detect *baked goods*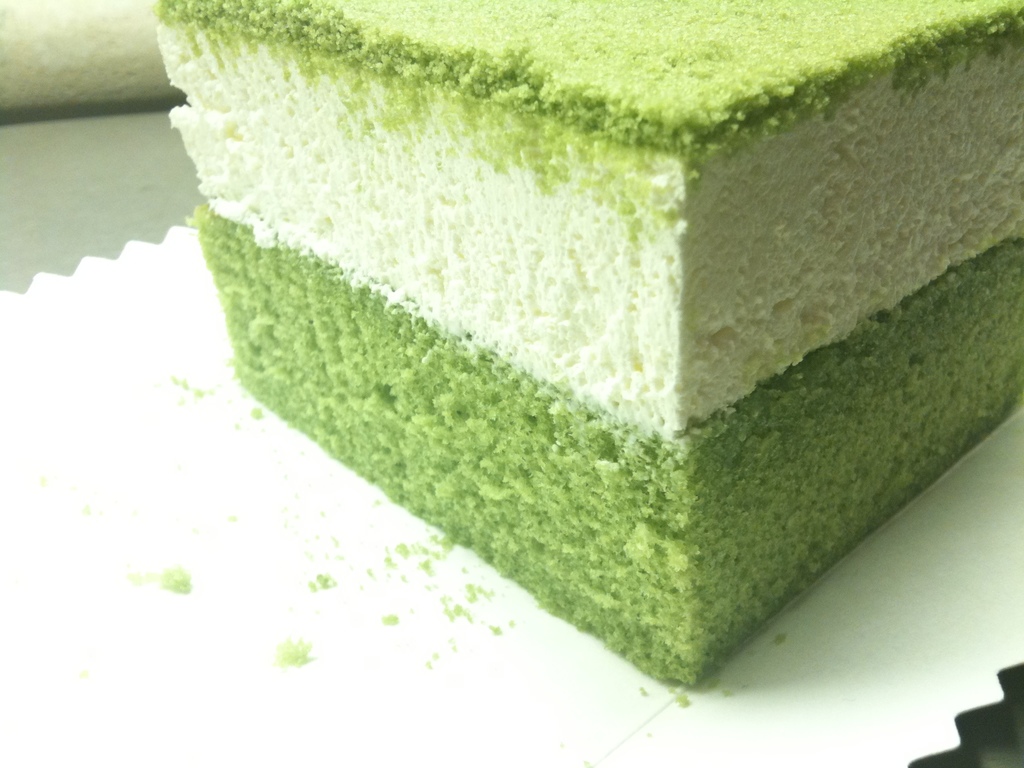
<region>154, 0, 1023, 698</region>
